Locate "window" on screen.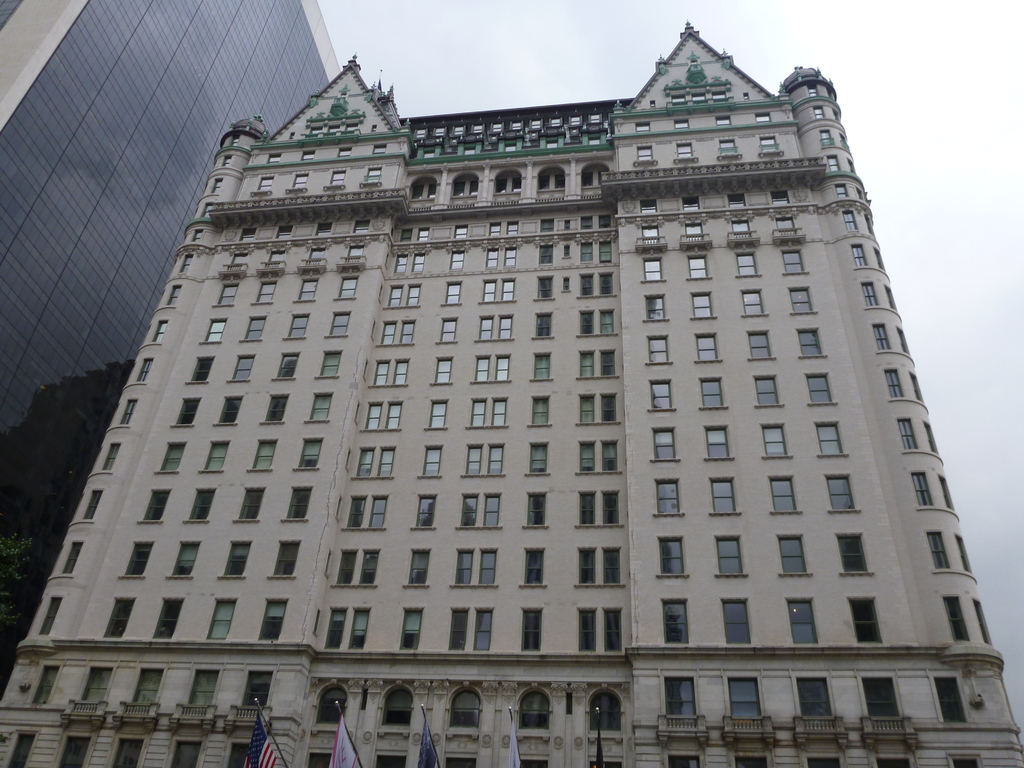
On screen at (left=357, top=400, right=385, bottom=433).
